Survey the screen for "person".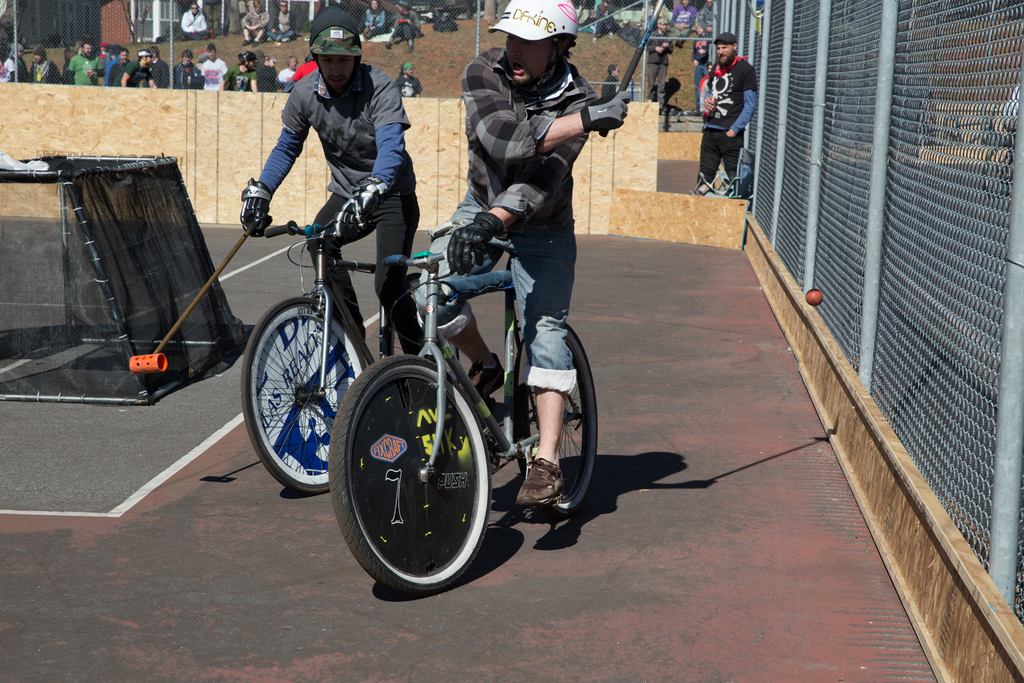
Survey found: [left=274, top=4, right=299, bottom=47].
